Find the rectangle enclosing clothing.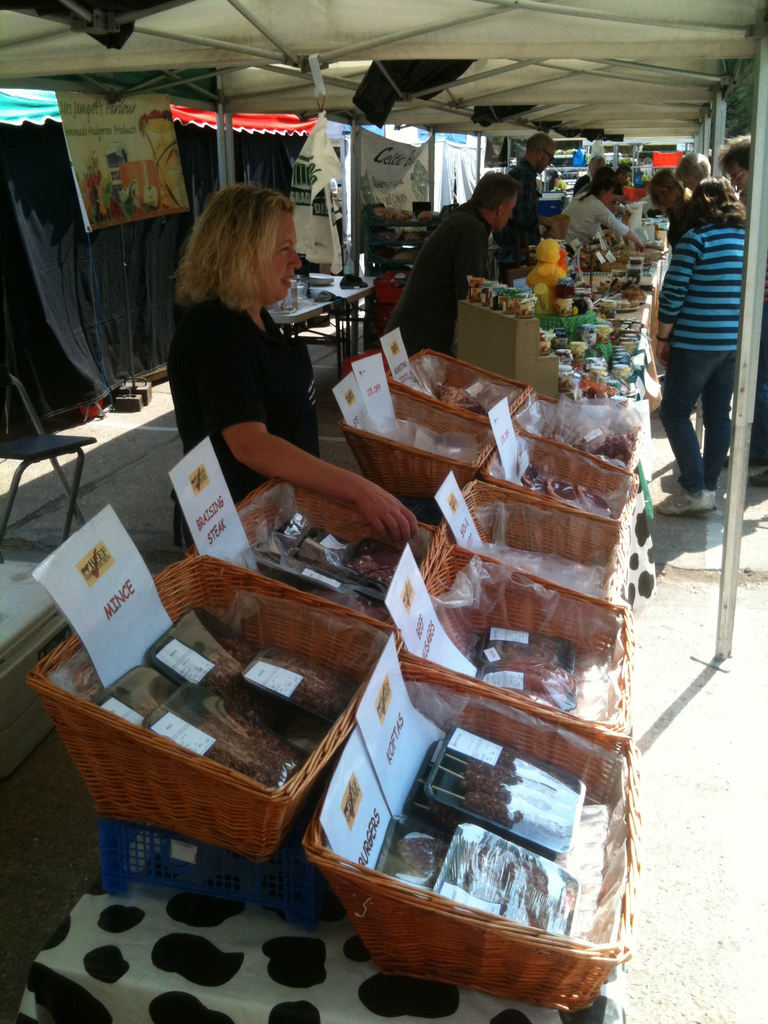
744/188/767/467.
